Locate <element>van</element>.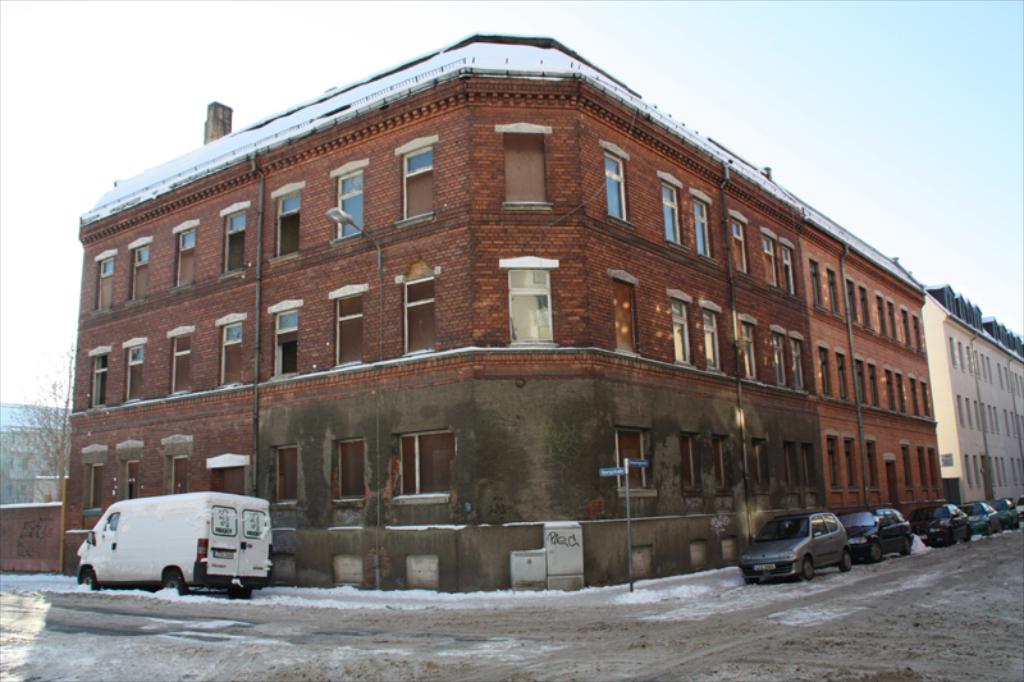
Bounding box: {"x1": 73, "y1": 490, "x2": 274, "y2": 598}.
